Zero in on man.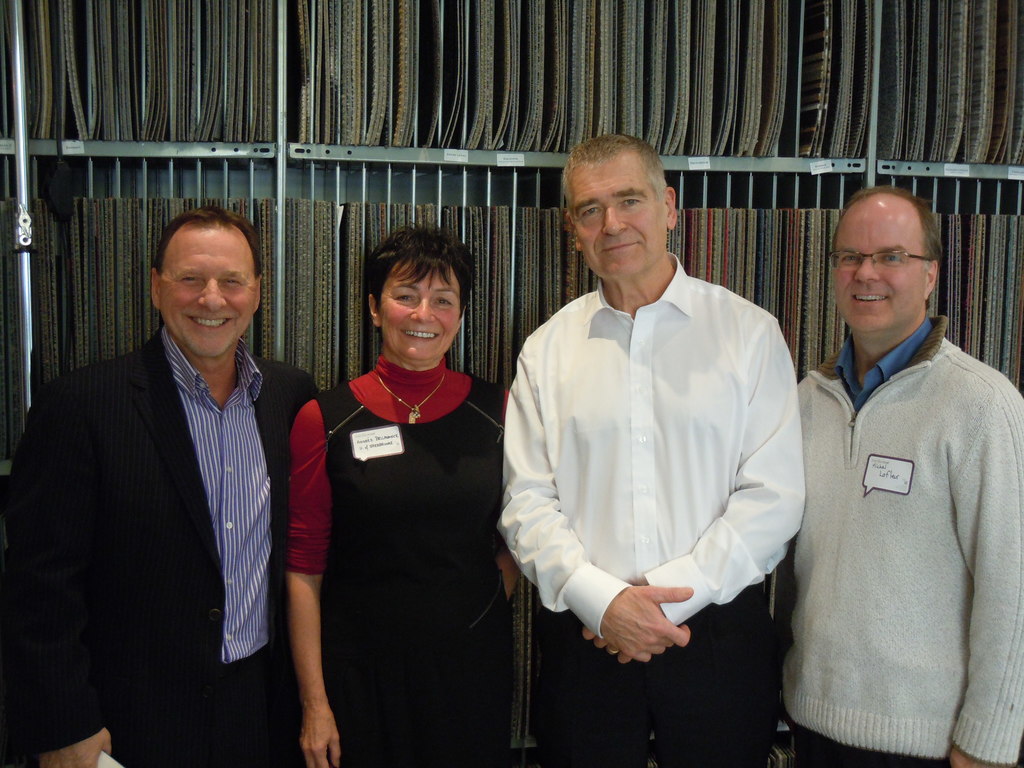
Zeroed in: [24,184,321,755].
